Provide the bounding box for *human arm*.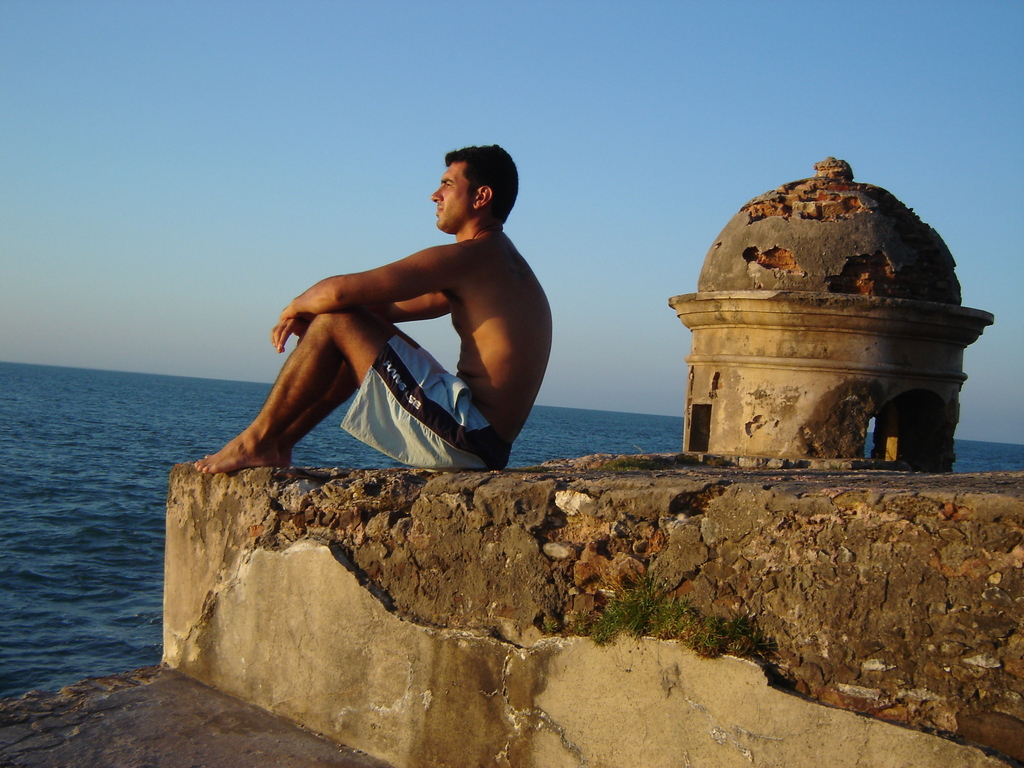
[left=276, top=241, right=457, bottom=314].
